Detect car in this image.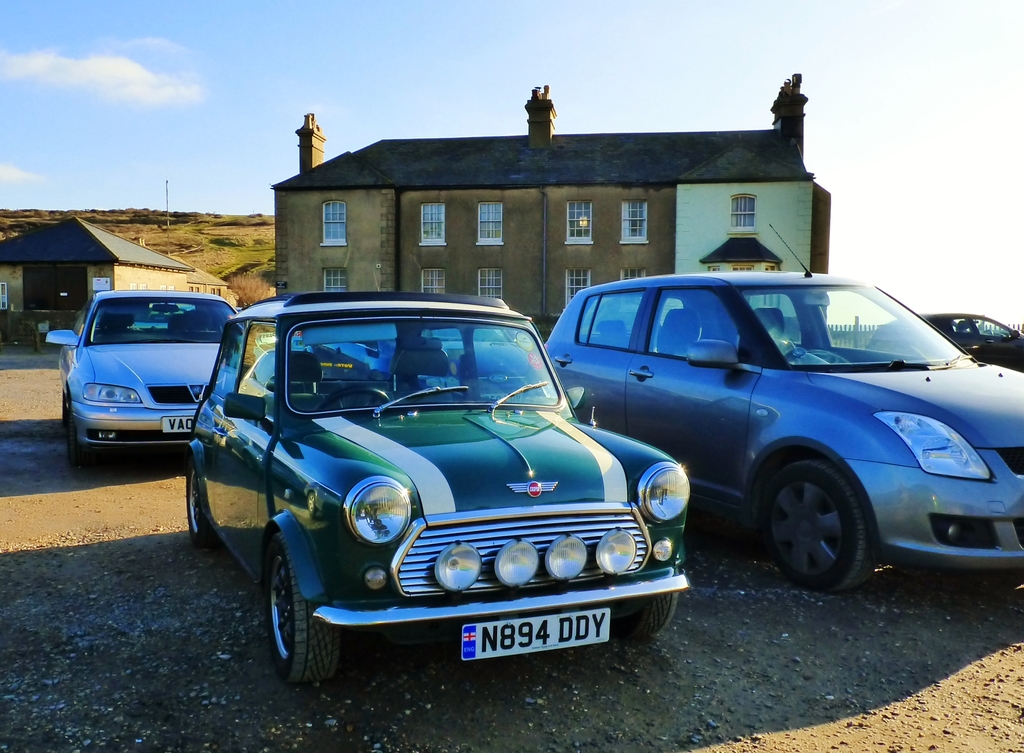
Detection: BBox(45, 287, 238, 468).
